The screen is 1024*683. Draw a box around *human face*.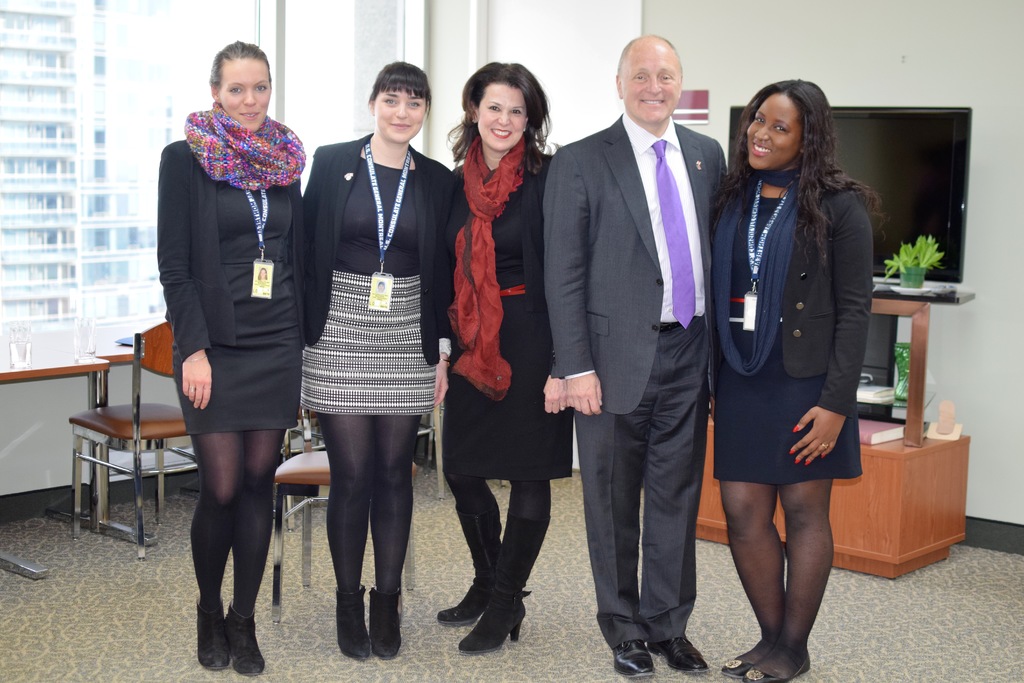
locate(222, 63, 268, 131).
